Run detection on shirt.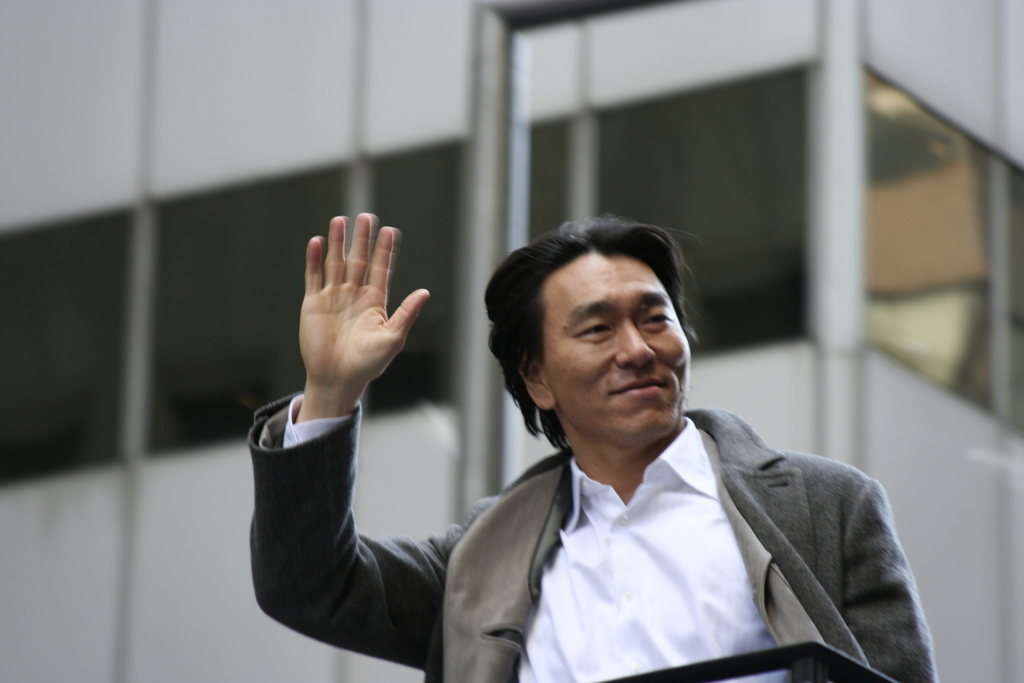
Result: (x1=282, y1=392, x2=781, y2=673).
